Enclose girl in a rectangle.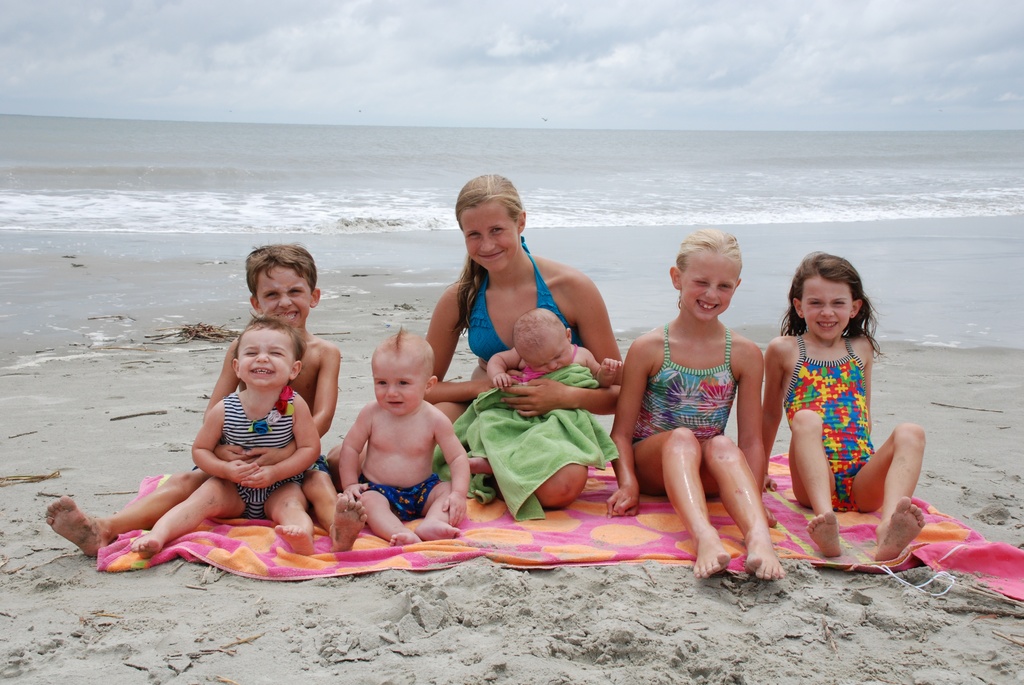
crop(761, 253, 927, 562).
